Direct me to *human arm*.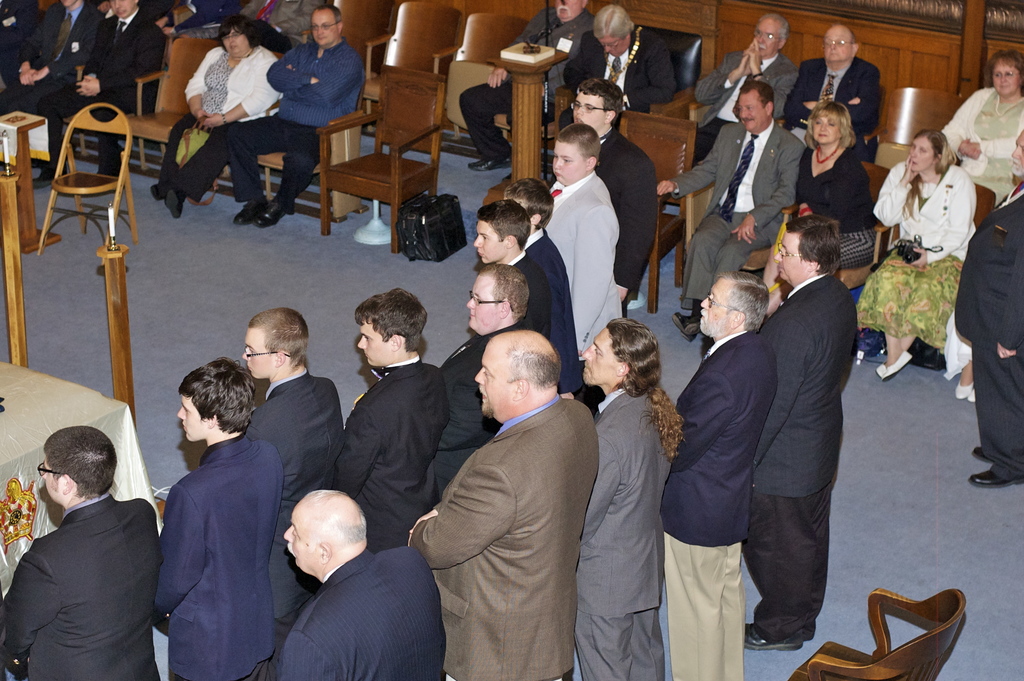
Direction: (x1=188, y1=55, x2=209, y2=117).
